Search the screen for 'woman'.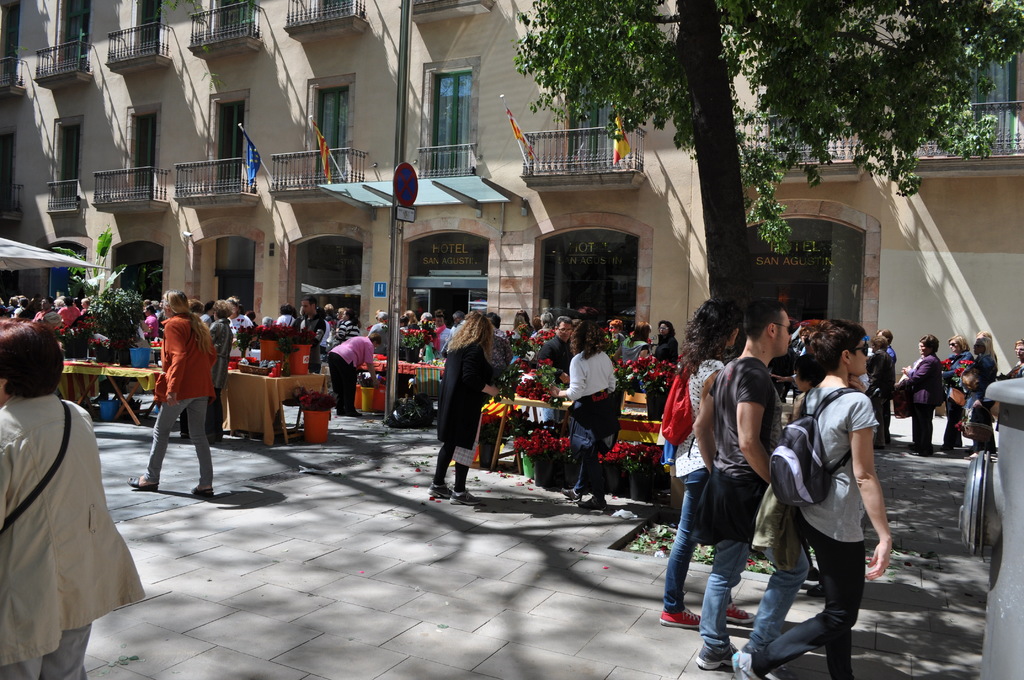
Found at region(660, 295, 760, 625).
